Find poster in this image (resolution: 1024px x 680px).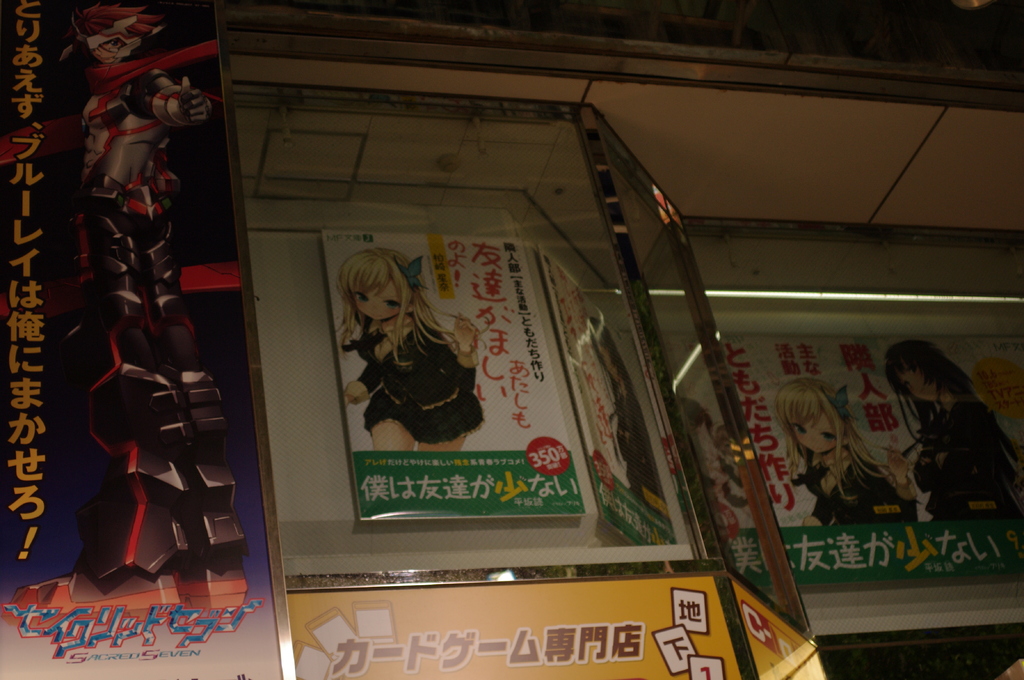
3 1 284 676.
